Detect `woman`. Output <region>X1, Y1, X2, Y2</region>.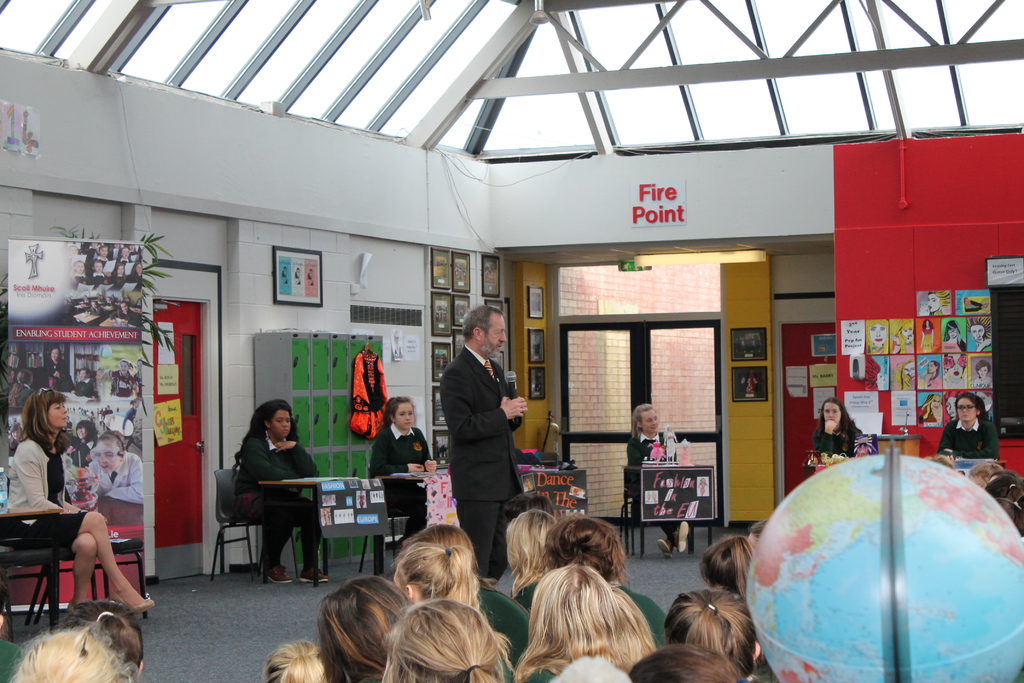
<region>224, 393, 321, 593</region>.
